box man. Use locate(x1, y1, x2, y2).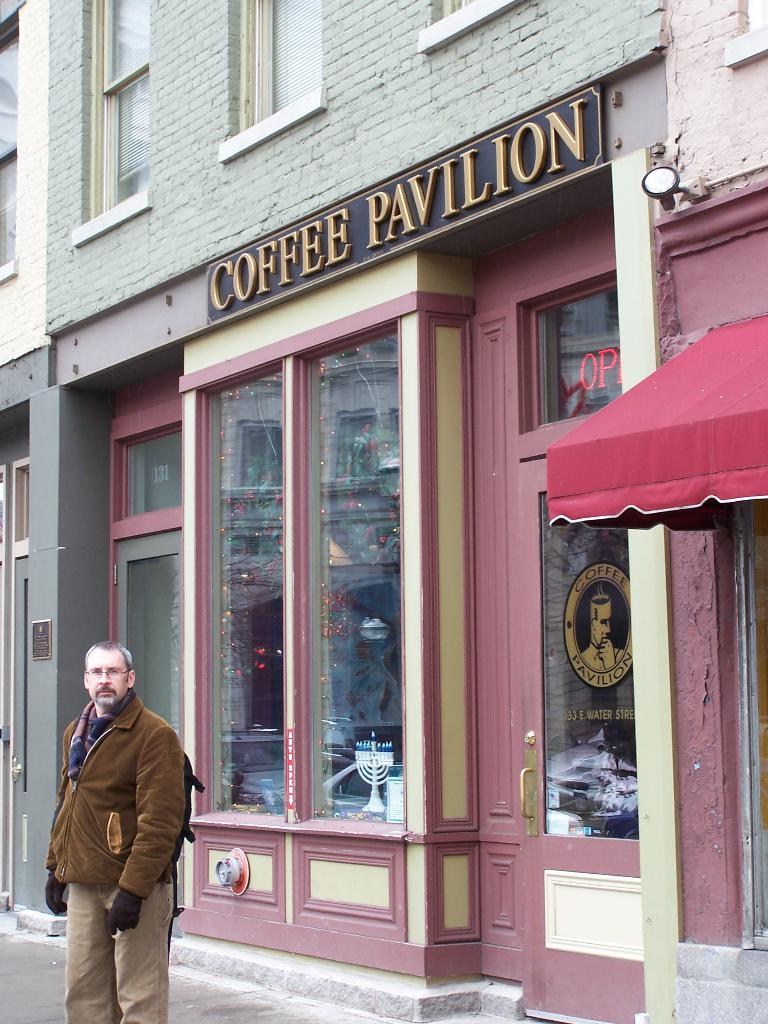
locate(42, 626, 204, 1014).
